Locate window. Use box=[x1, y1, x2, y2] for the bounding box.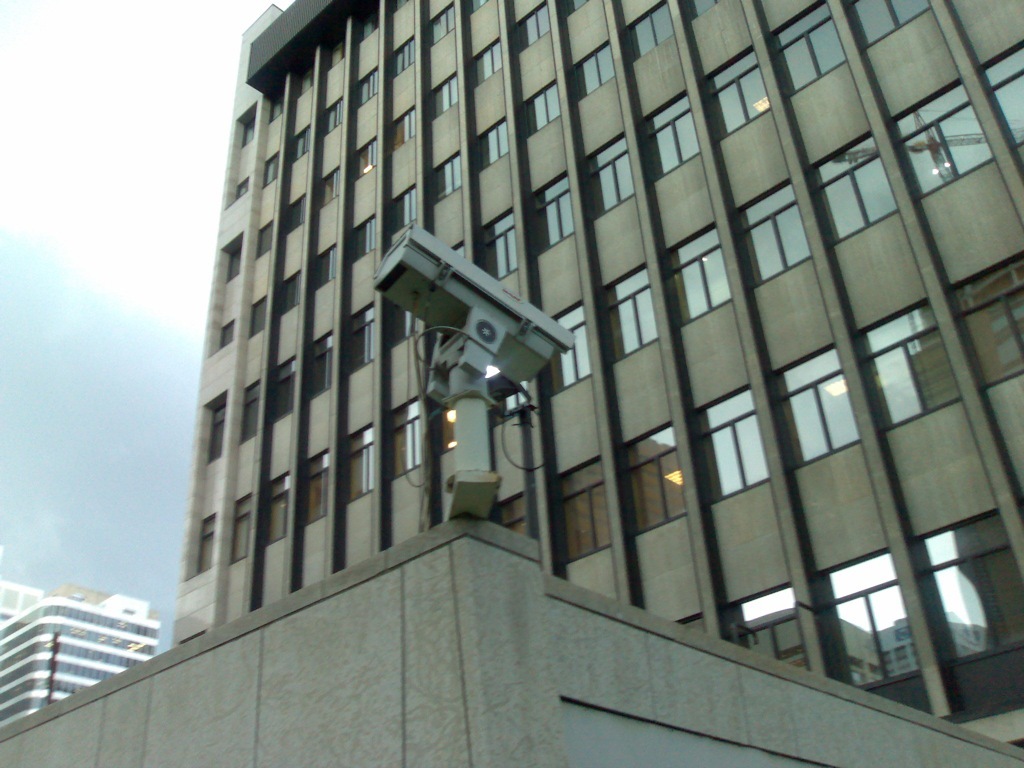
box=[197, 517, 216, 570].
